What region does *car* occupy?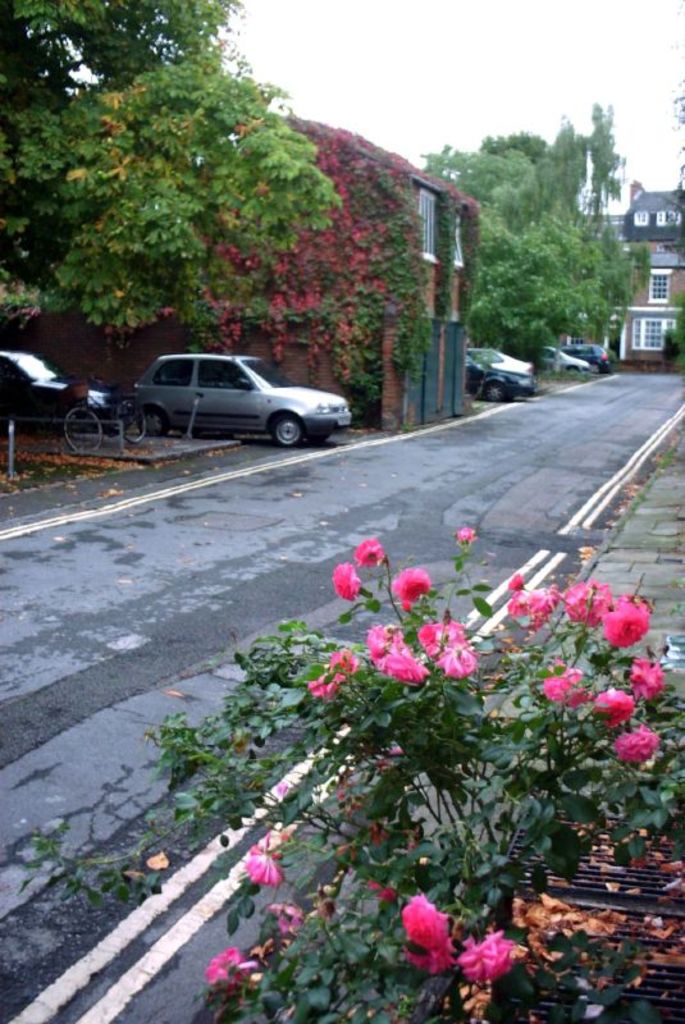
{"x1": 484, "y1": 352, "x2": 534, "y2": 399}.
